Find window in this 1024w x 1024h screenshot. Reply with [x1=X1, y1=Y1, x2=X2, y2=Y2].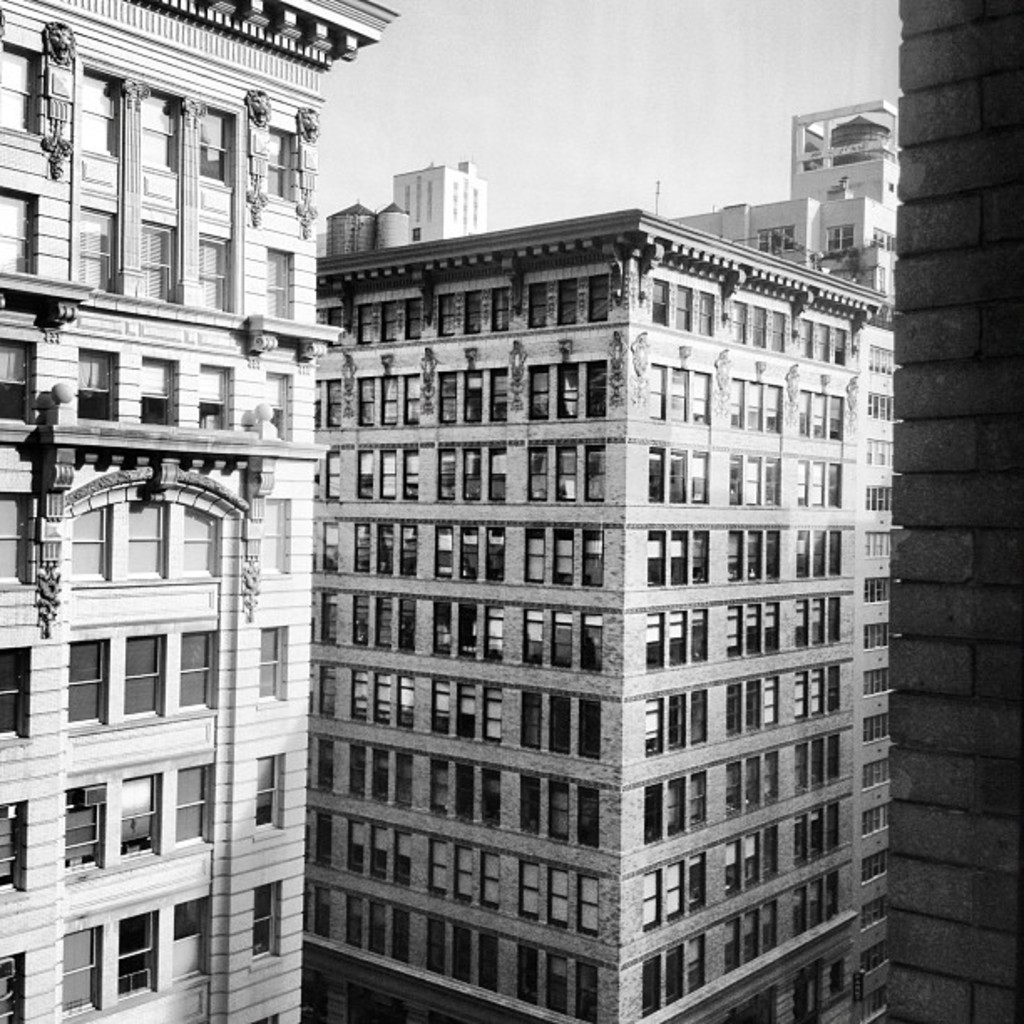
[x1=748, y1=303, x2=766, y2=346].
